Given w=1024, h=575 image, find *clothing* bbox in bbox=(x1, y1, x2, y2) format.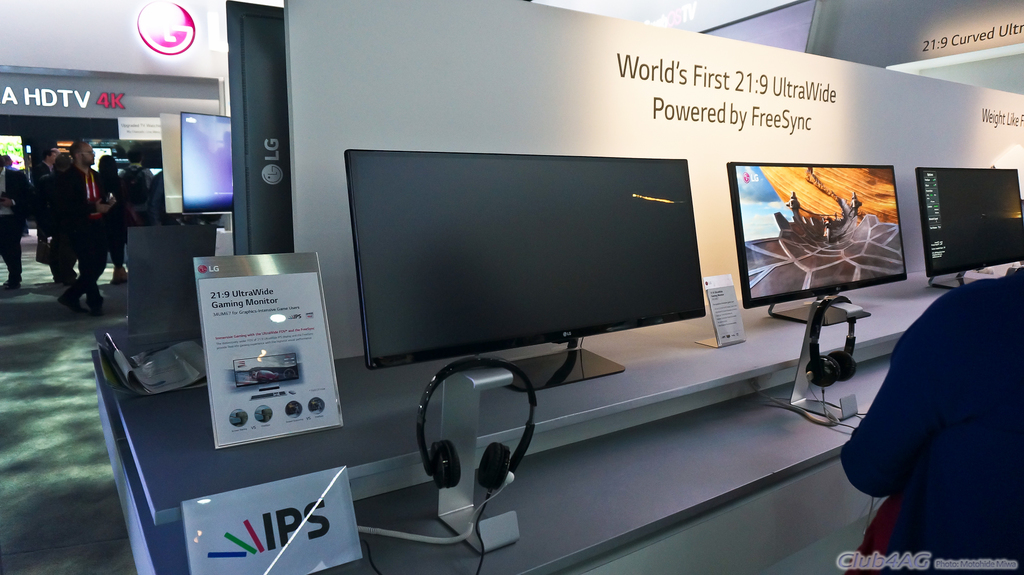
bbox=(115, 165, 155, 229).
